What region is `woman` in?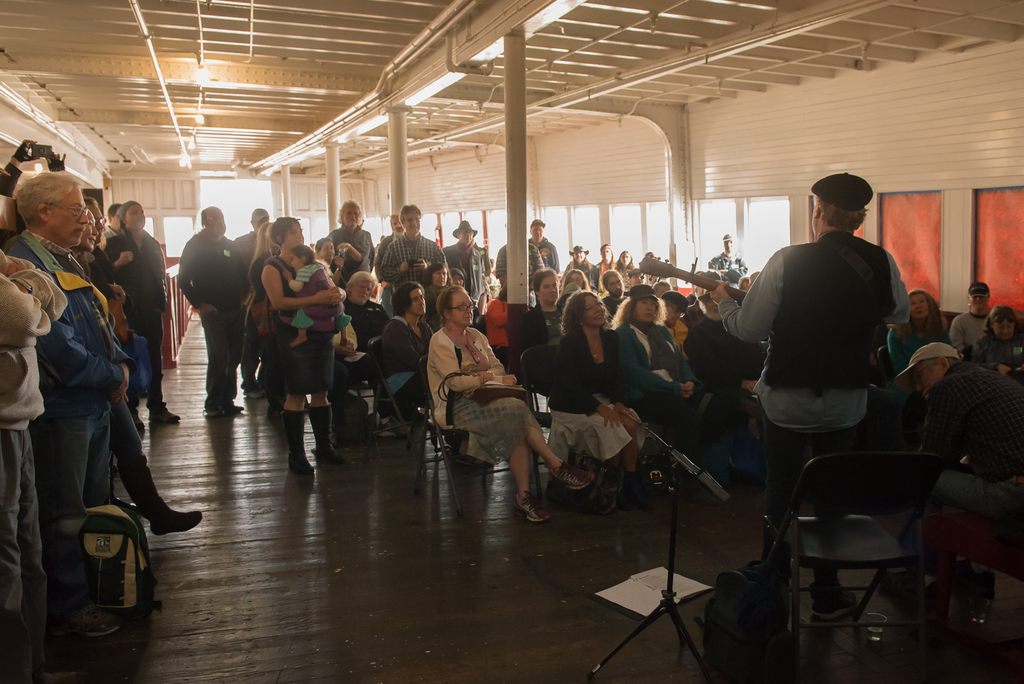
[564, 244, 602, 281].
